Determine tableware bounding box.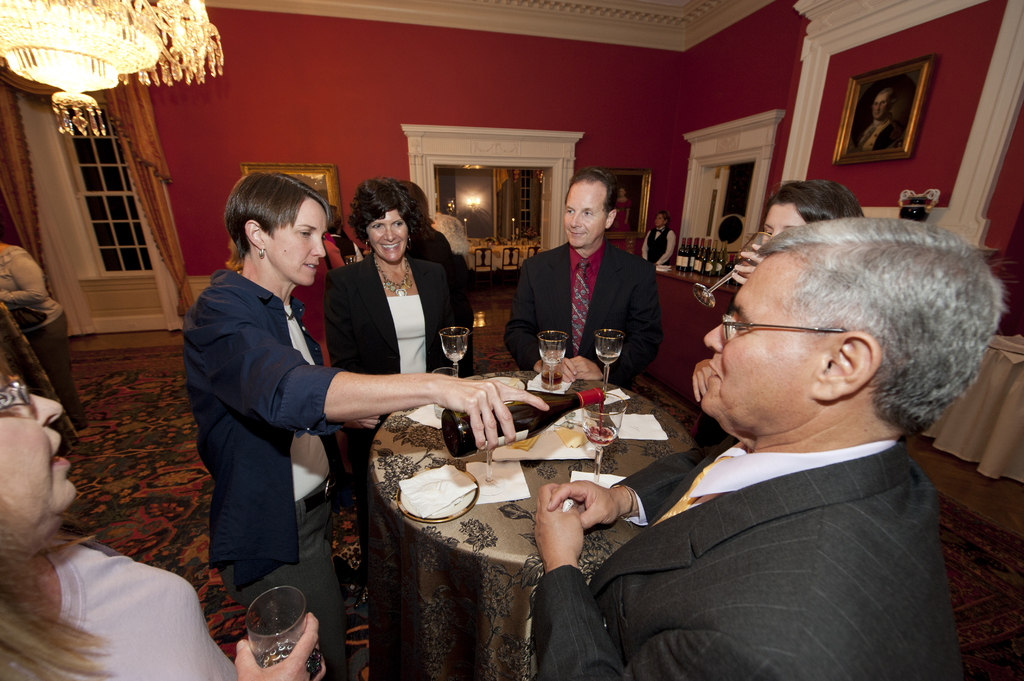
Determined: (582, 391, 628, 487).
